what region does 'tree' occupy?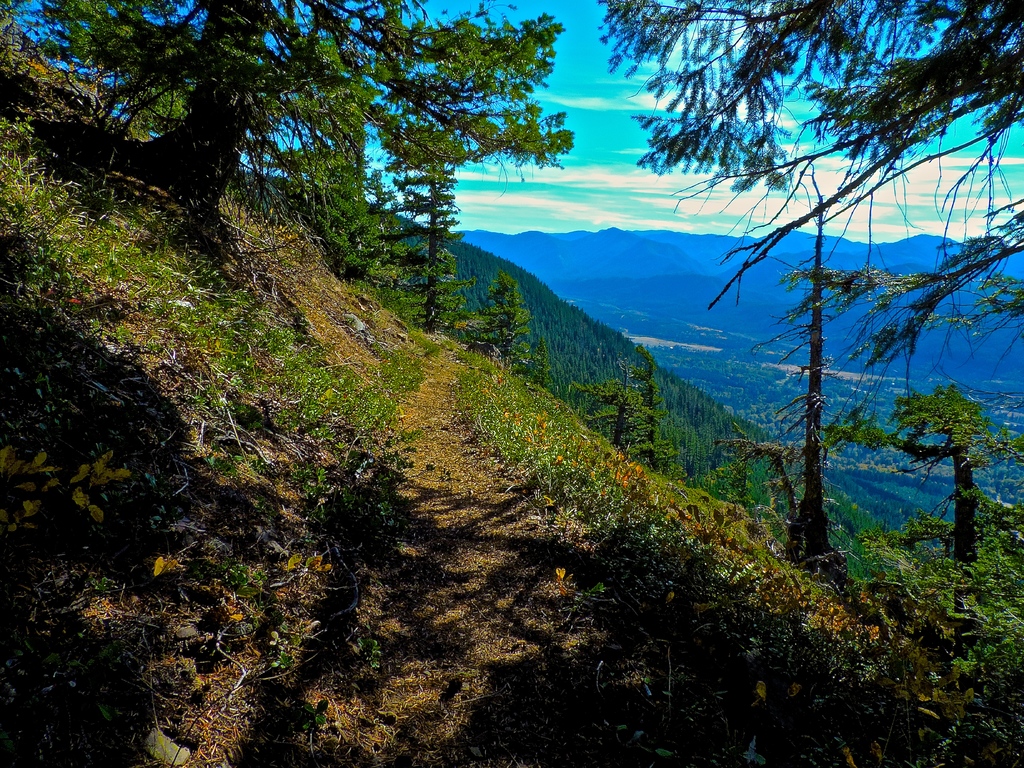
Rect(705, 76, 996, 598).
